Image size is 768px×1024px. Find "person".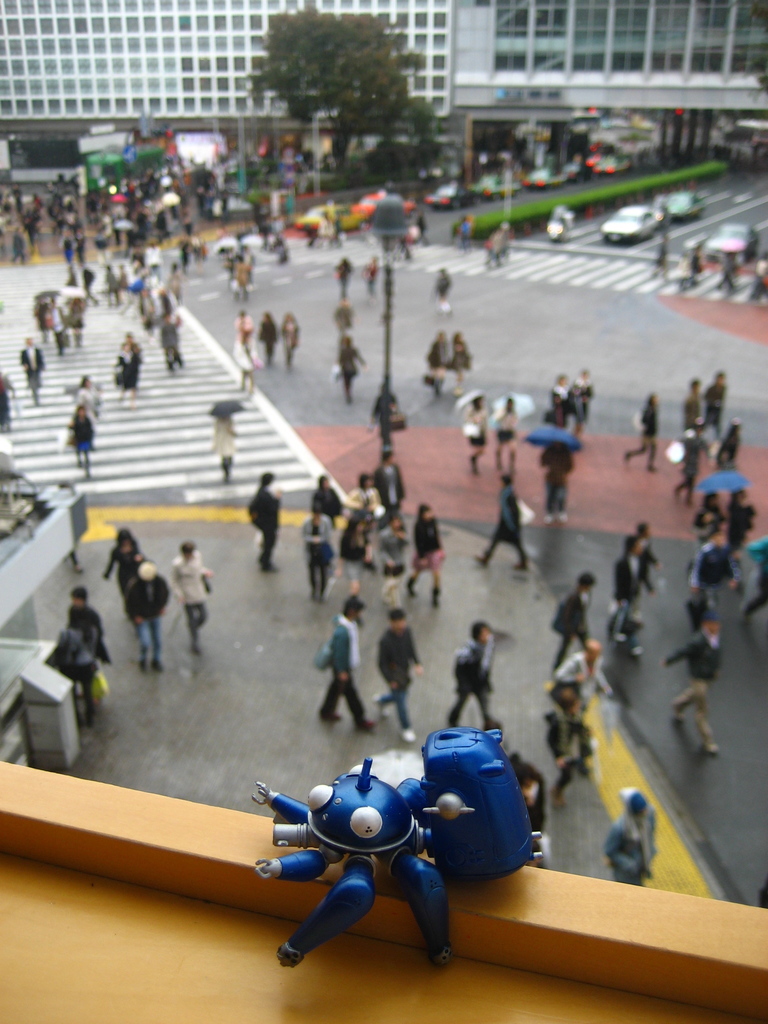
box=[448, 617, 495, 729].
